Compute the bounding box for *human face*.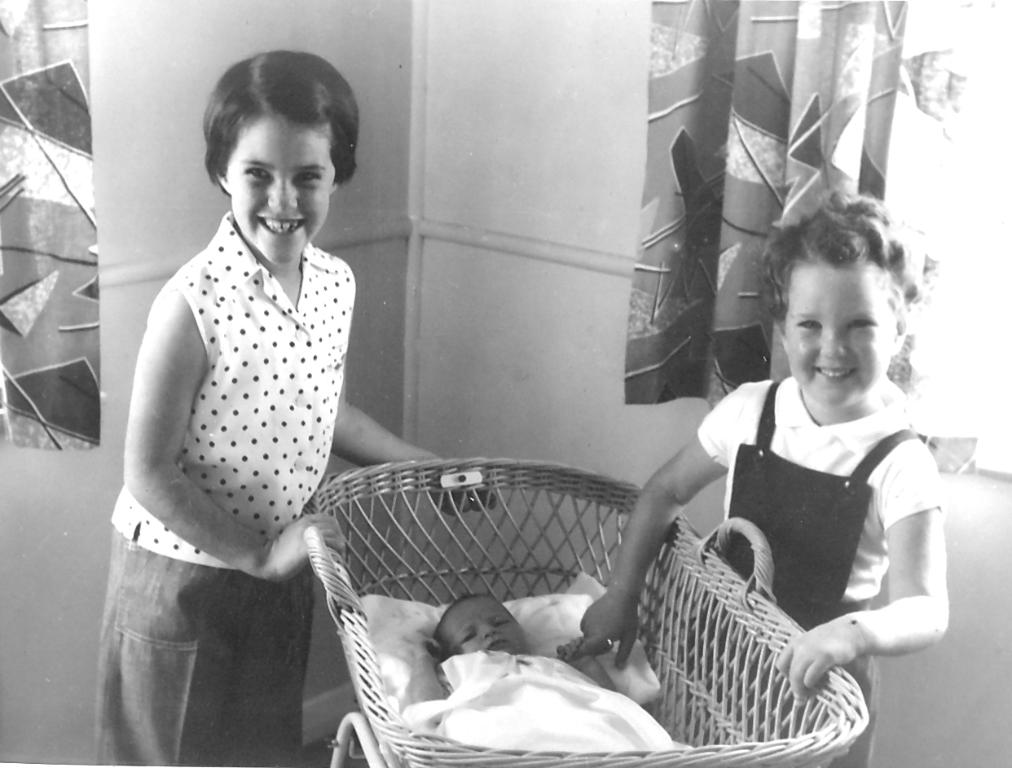
select_region(459, 595, 523, 653).
